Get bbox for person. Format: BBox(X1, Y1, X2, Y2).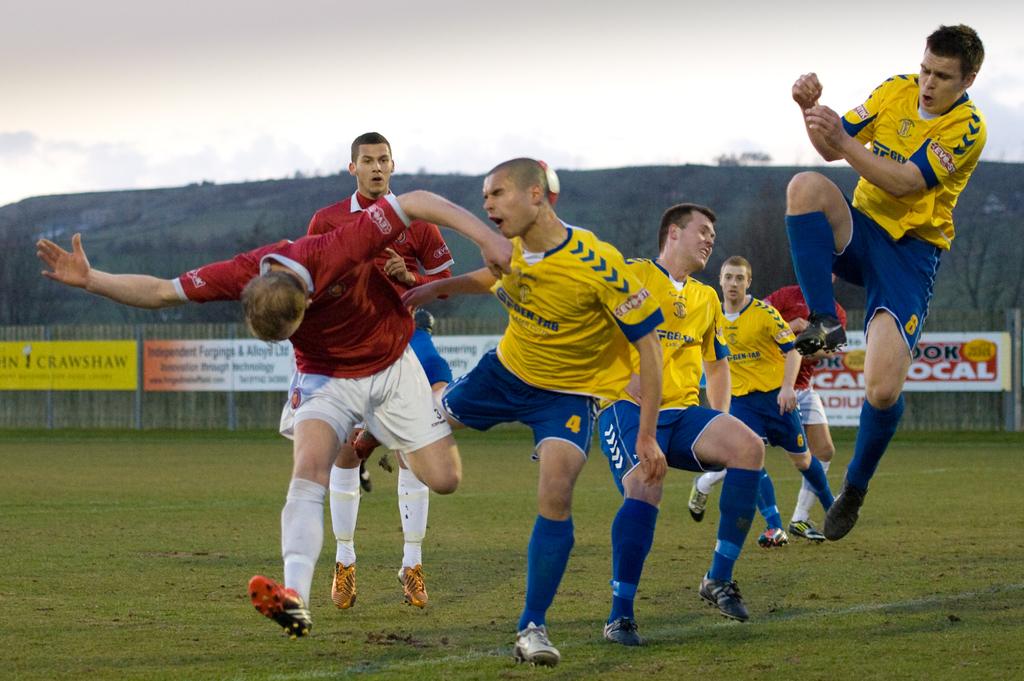
BBox(35, 226, 517, 650).
